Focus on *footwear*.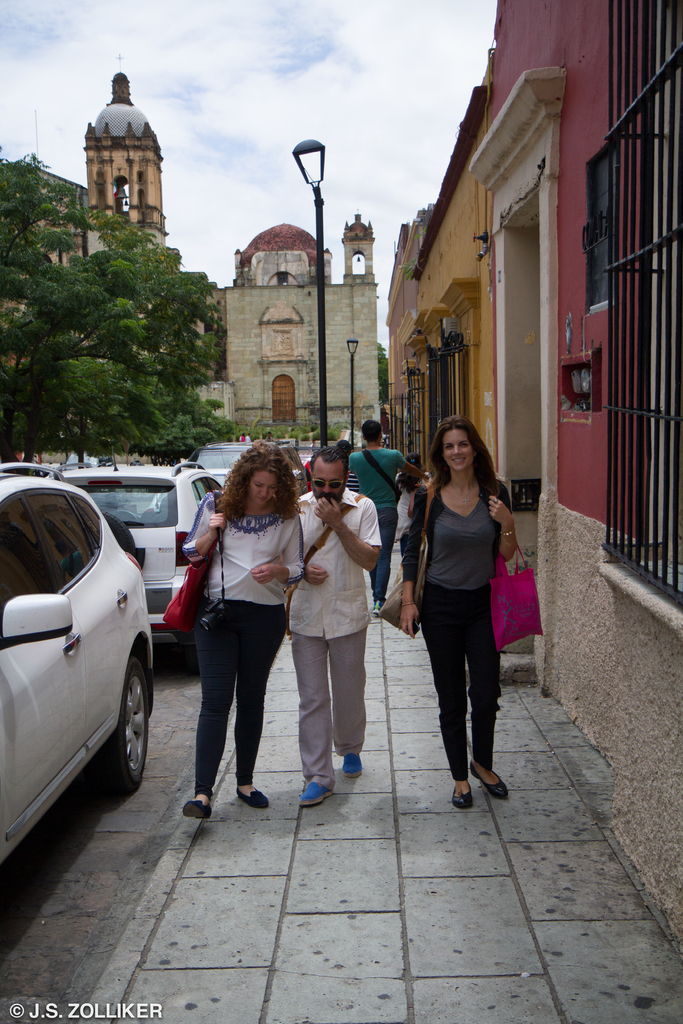
Focused at bbox=[300, 778, 329, 807].
